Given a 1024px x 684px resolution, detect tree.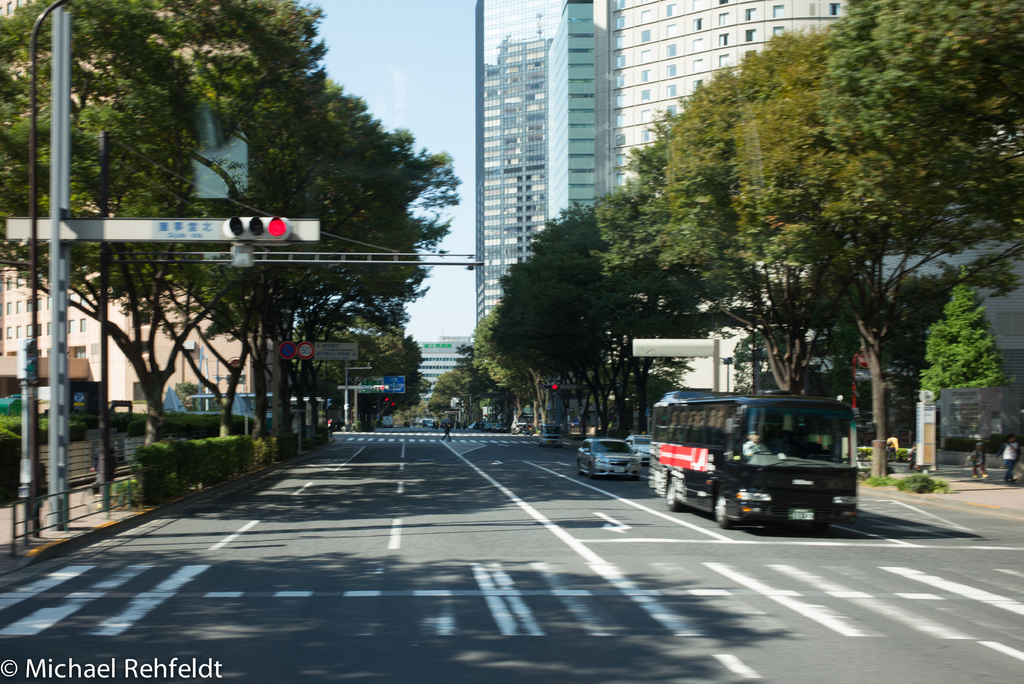
(851, 263, 966, 463).
